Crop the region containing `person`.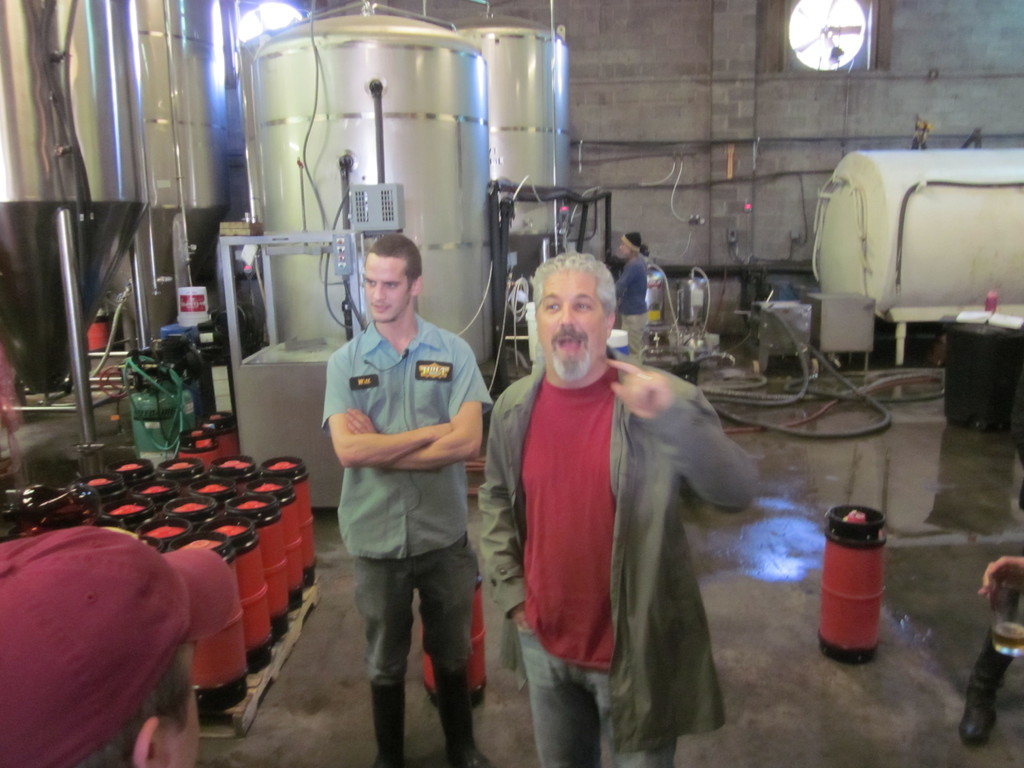
Crop region: region(321, 236, 492, 767).
